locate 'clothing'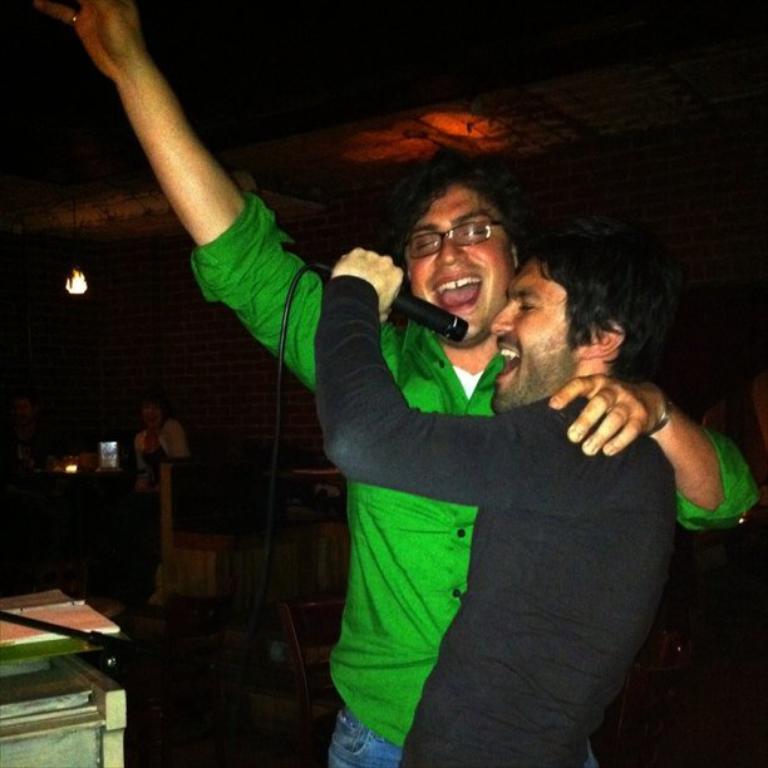
183,192,491,767
